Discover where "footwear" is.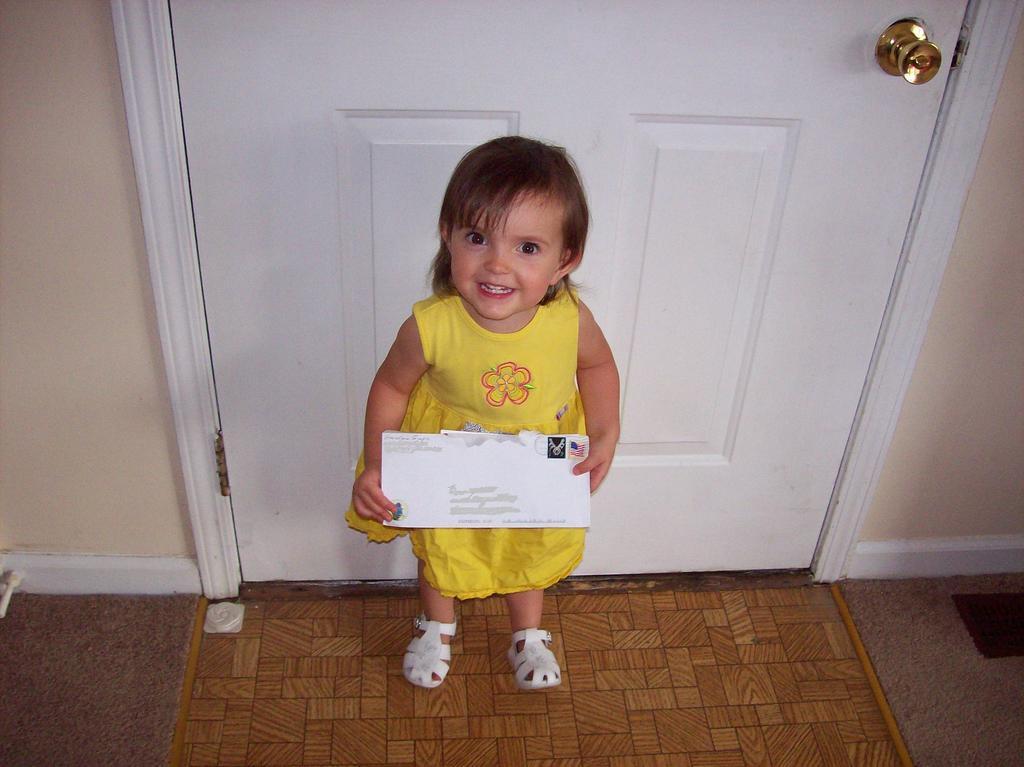
Discovered at 508:626:563:691.
